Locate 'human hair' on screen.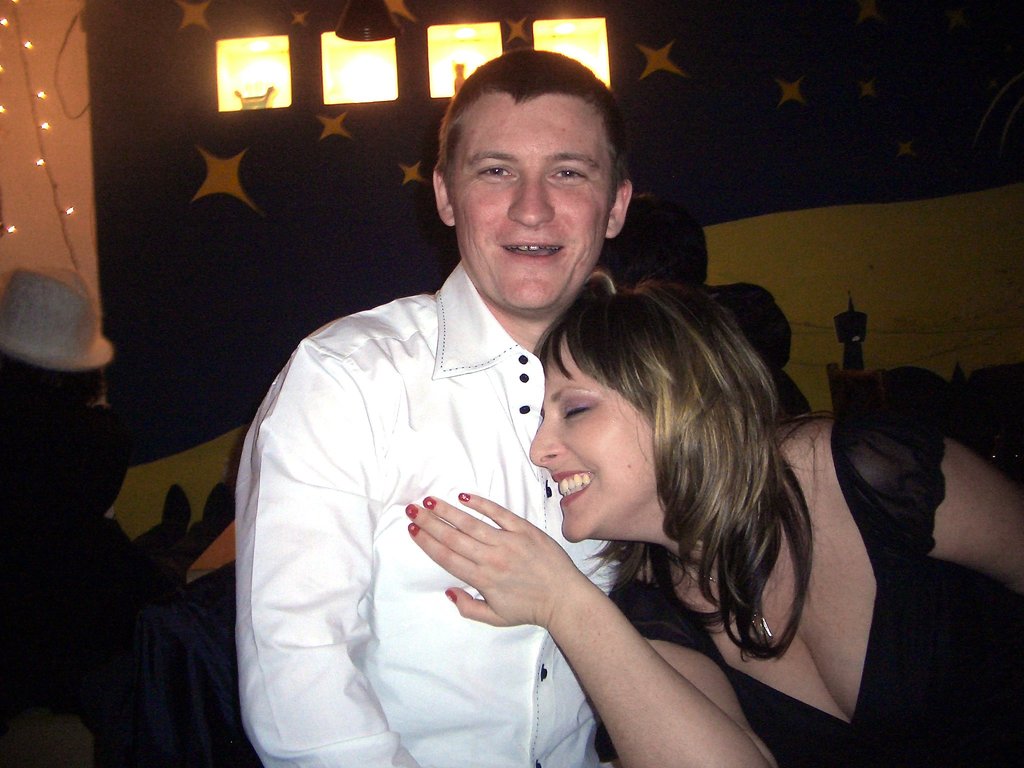
On screen at <bbox>434, 44, 628, 204</bbox>.
